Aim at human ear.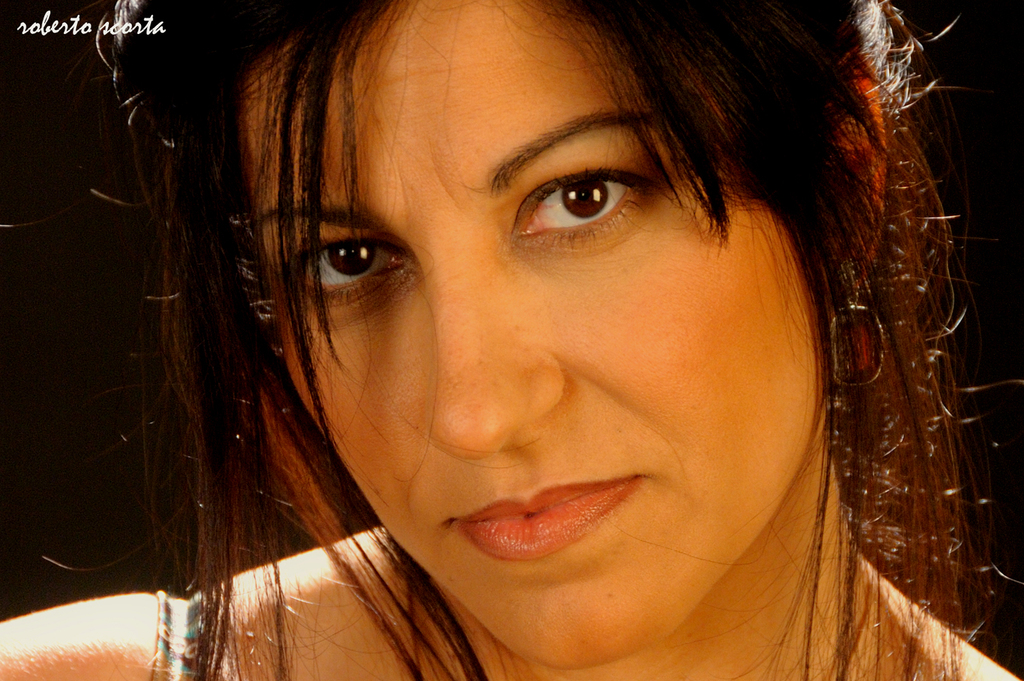
Aimed at <region>822, 46, 887, 299</region>.
